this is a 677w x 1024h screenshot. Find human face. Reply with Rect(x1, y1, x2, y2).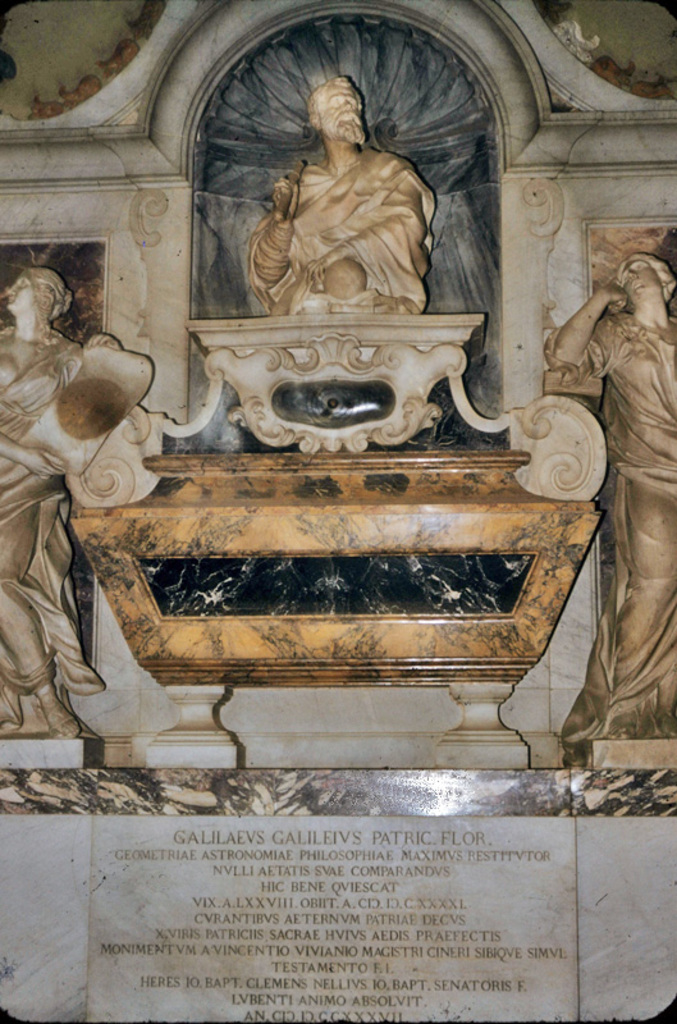
Rect(315, 84, 358, 133).
